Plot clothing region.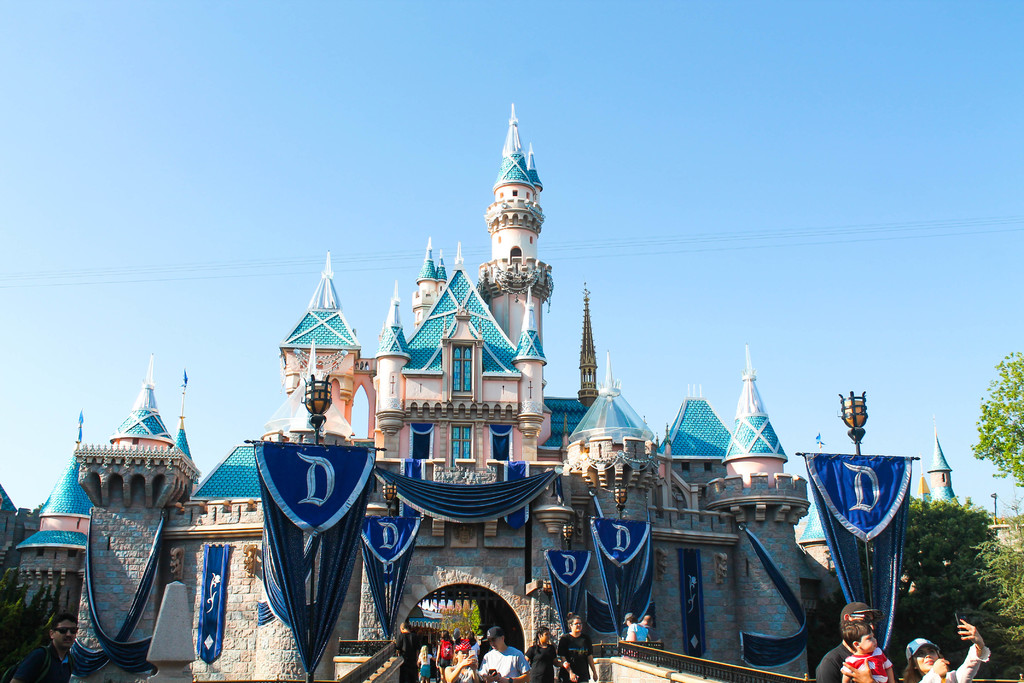
Plotted at pyautogui.locateOnScreen(480, 641, 531, 681).
